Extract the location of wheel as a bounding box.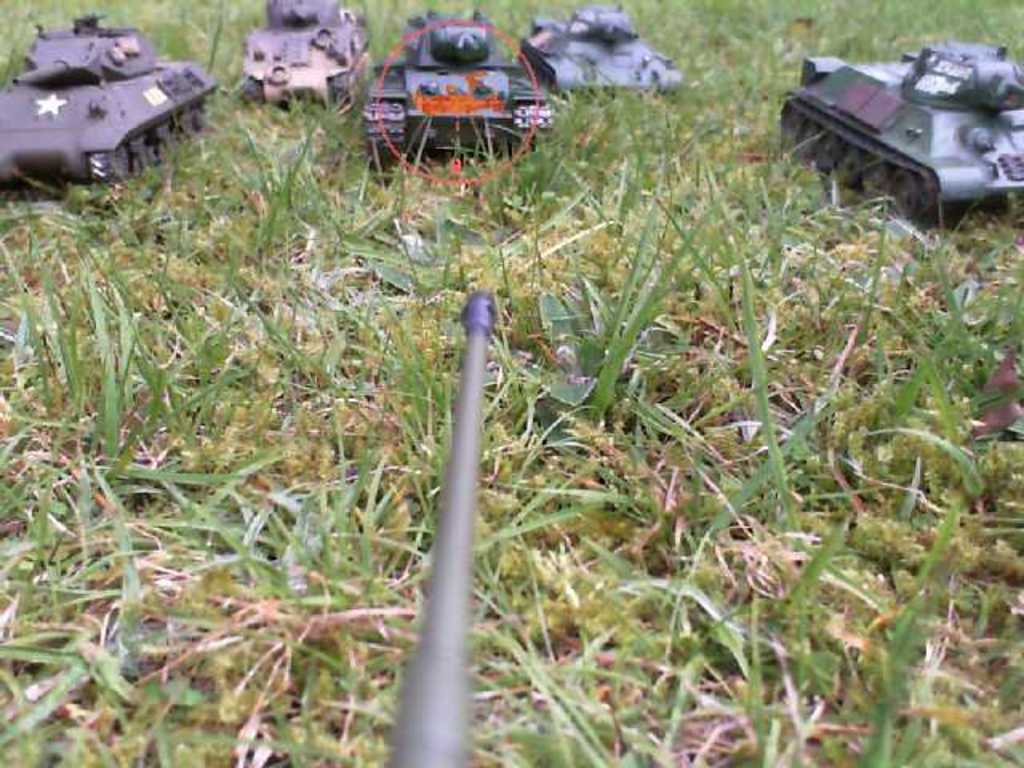
[883,168,928,222].
